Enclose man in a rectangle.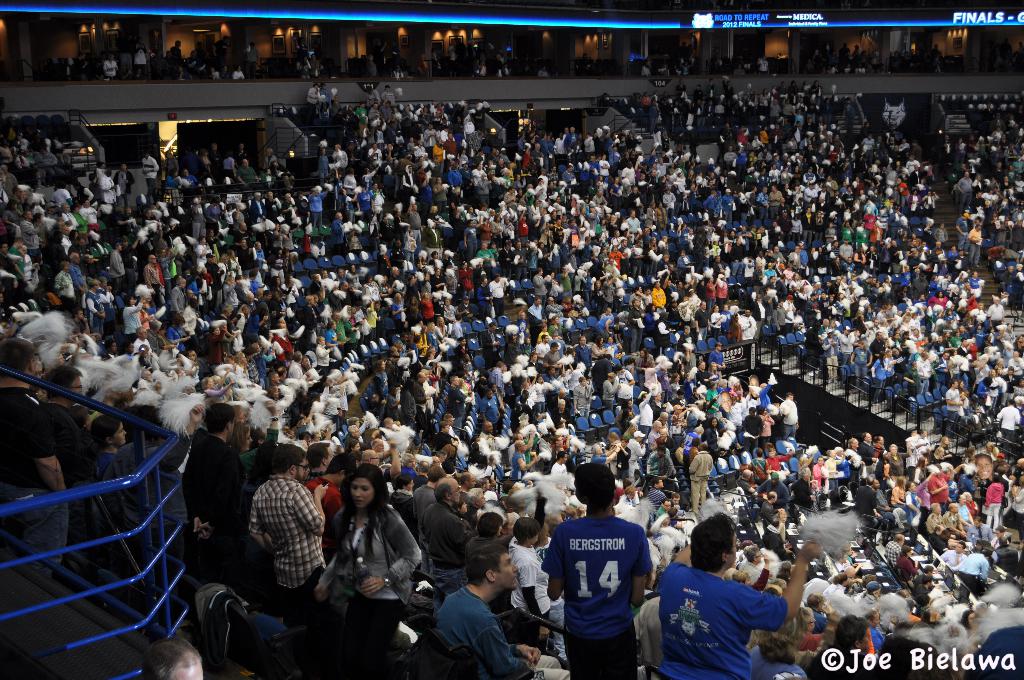
856/477/884/528.
